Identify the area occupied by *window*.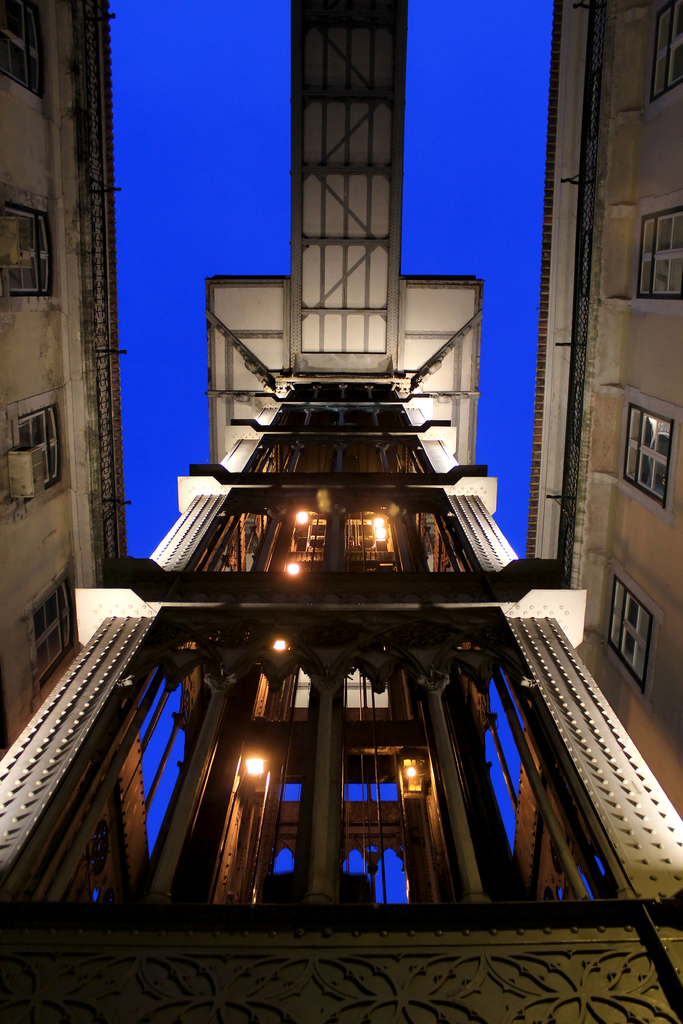
Area: bbox(619, 404, 671, 502).
